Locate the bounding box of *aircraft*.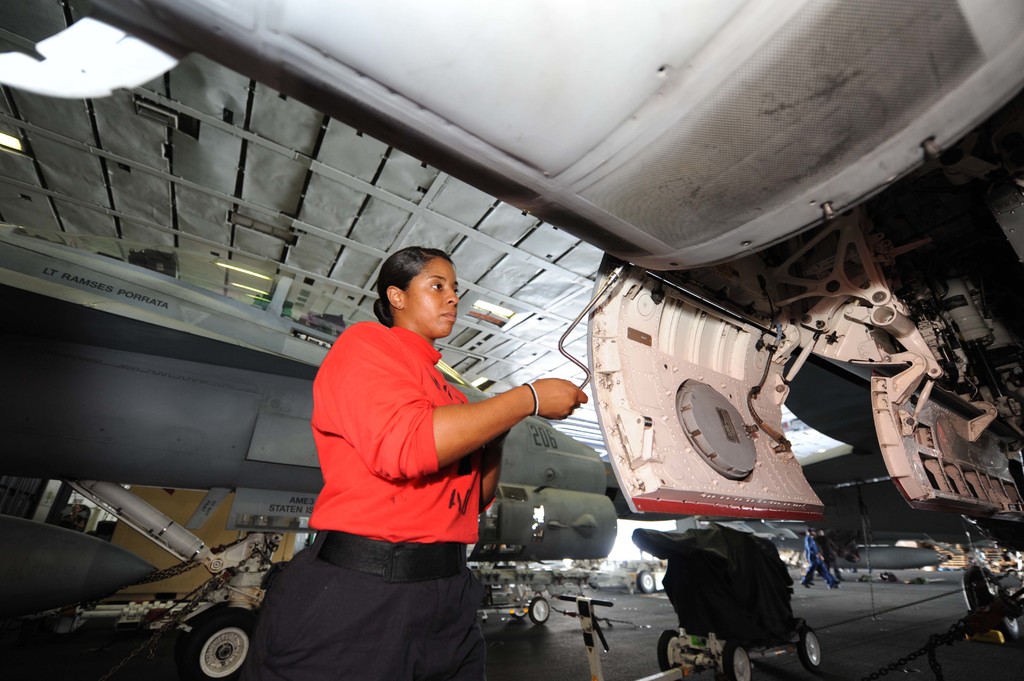
Bounding box: 0:38:1023:680.
